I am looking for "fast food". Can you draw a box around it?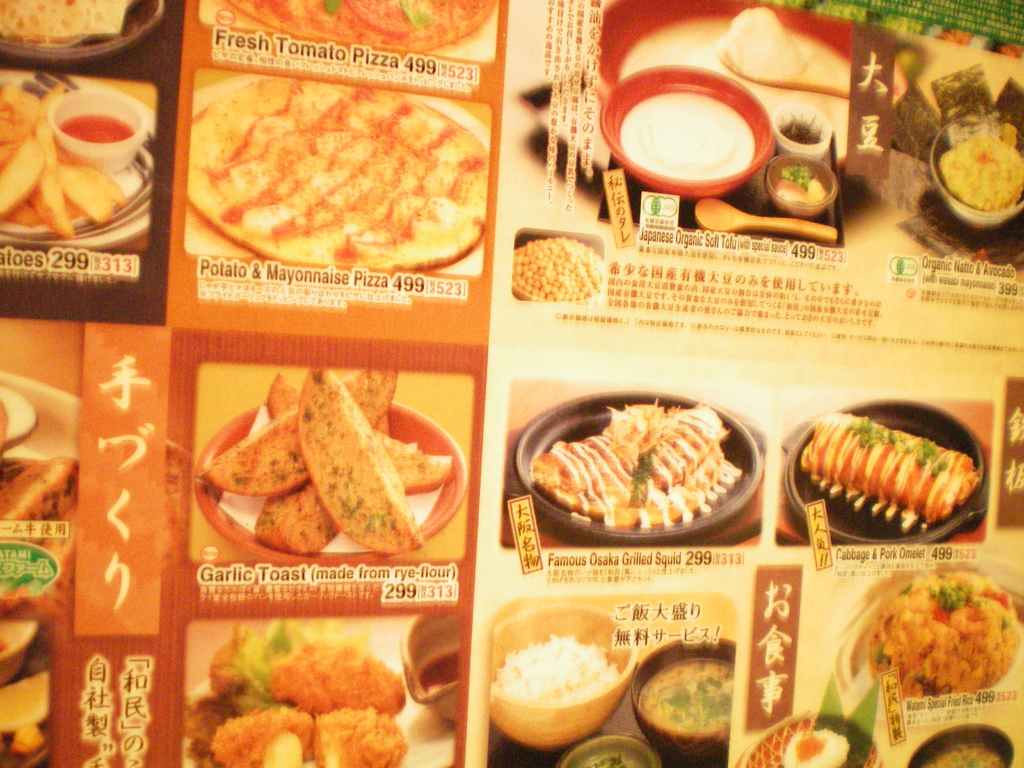
Sure, the bounding box is l=865, t=569, r=1023, b=696.
